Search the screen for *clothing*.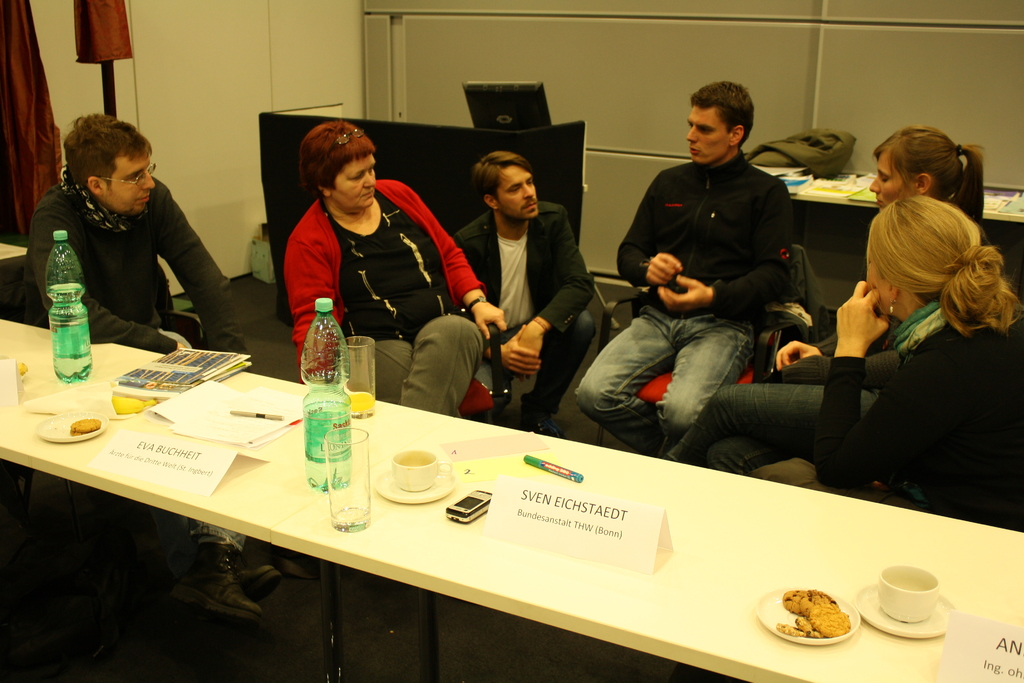
Found at box(451, 199, 596, 416).
